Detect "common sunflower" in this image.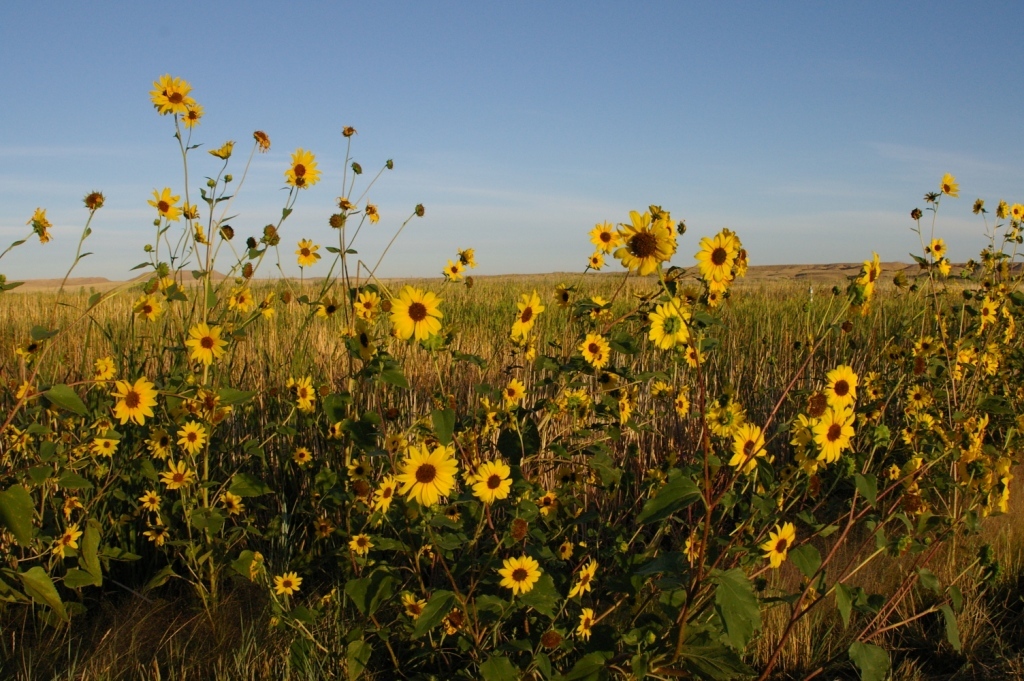
Detection: bbox=[272, 573, 305, 592].
